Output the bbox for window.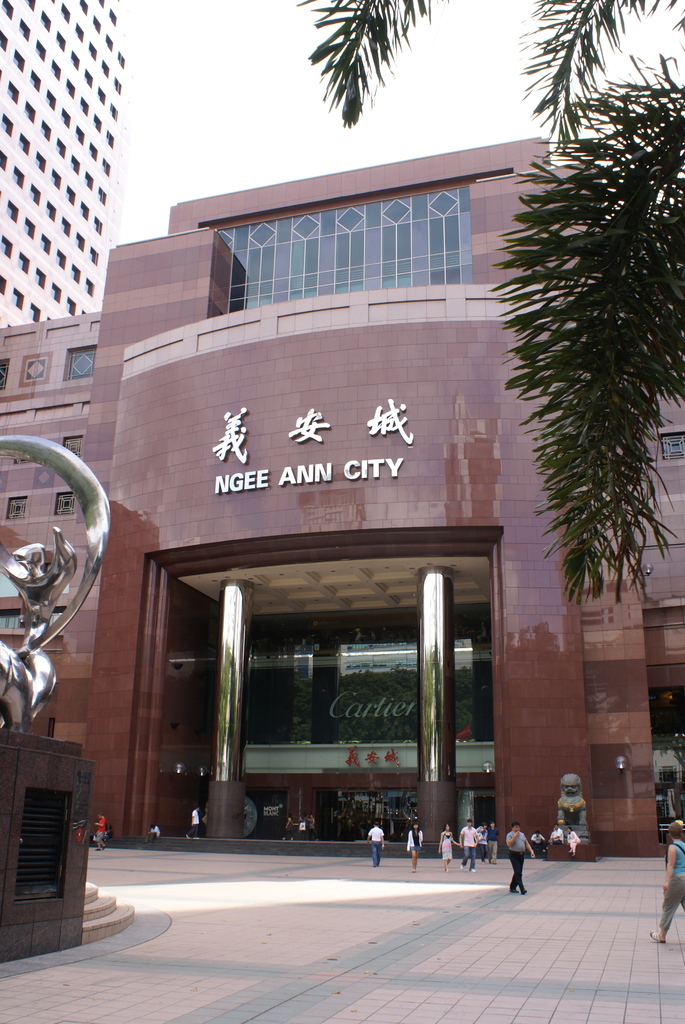
locate(52, 250, 67, 269).
